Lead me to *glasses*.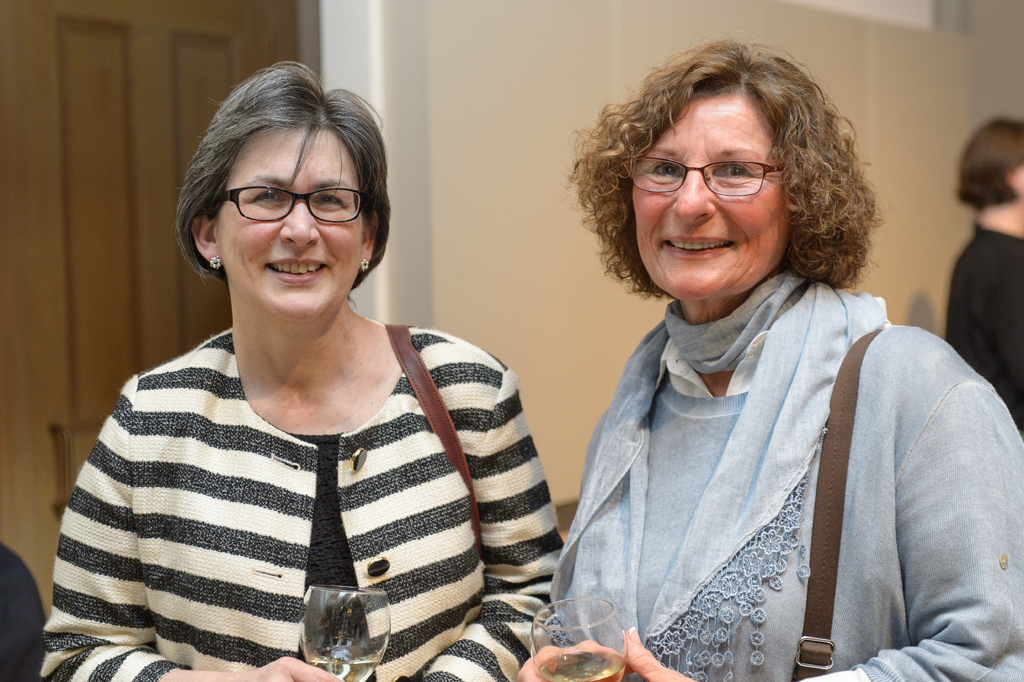
Lead to x1=214 y1=183 x2=369 y2=224.
